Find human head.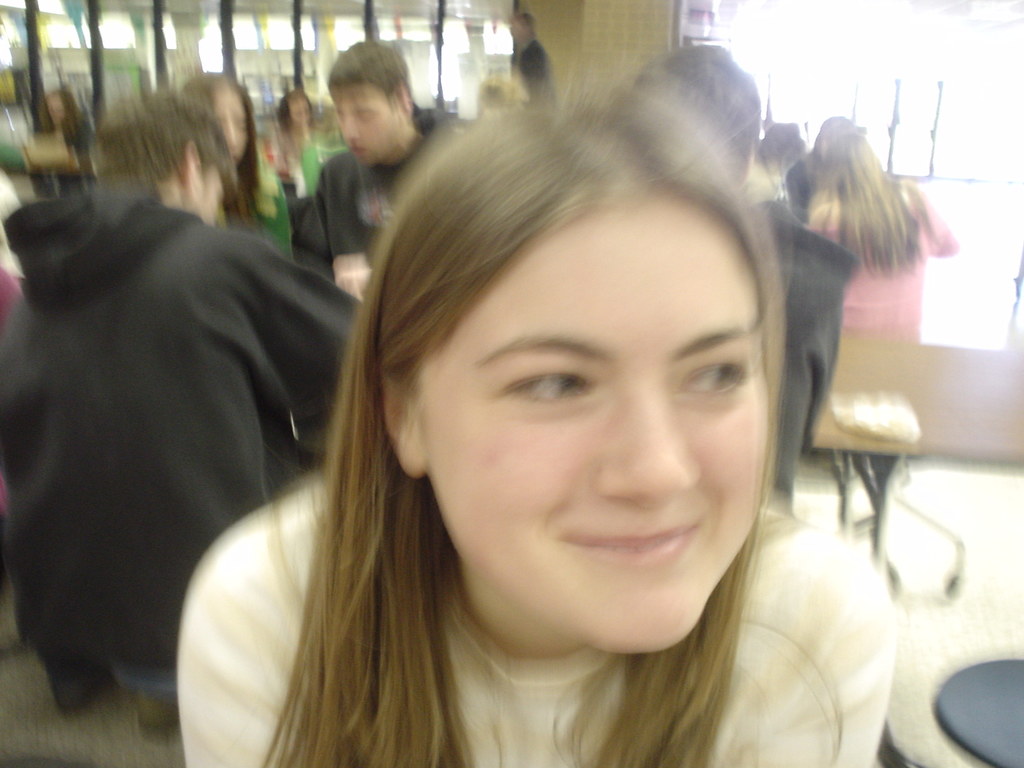
select_region(810, 108, 874, 193).
